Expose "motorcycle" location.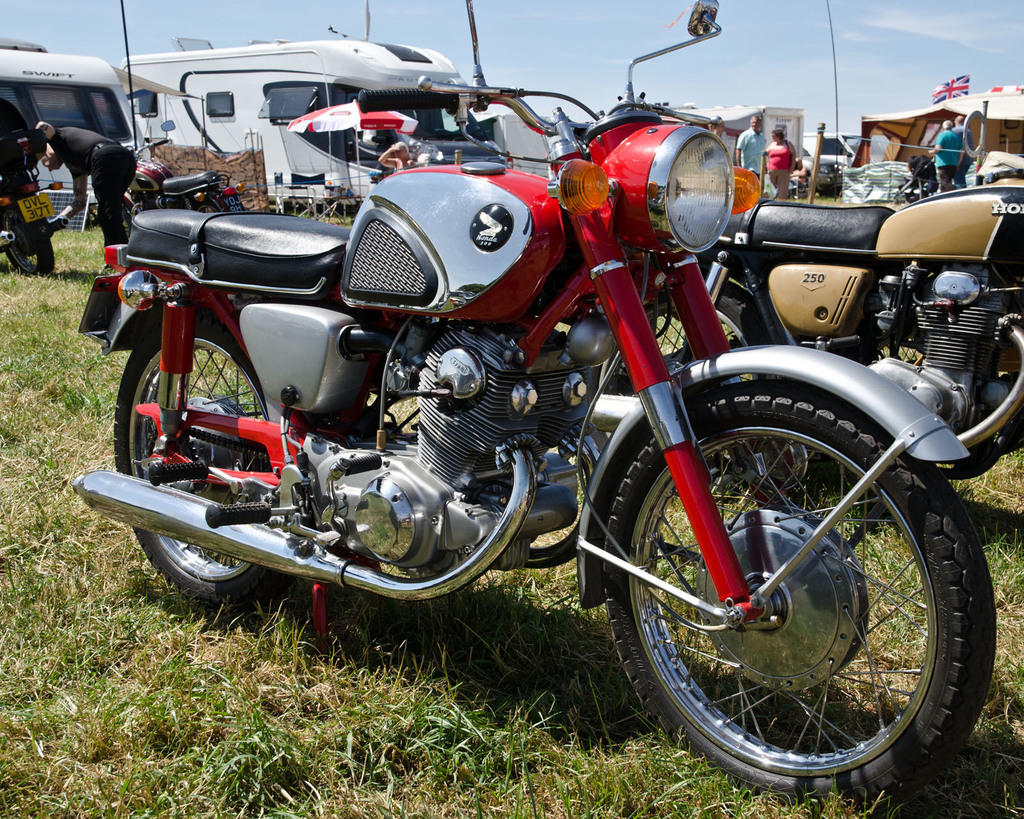
Exposed at 653:189:1022:505.
